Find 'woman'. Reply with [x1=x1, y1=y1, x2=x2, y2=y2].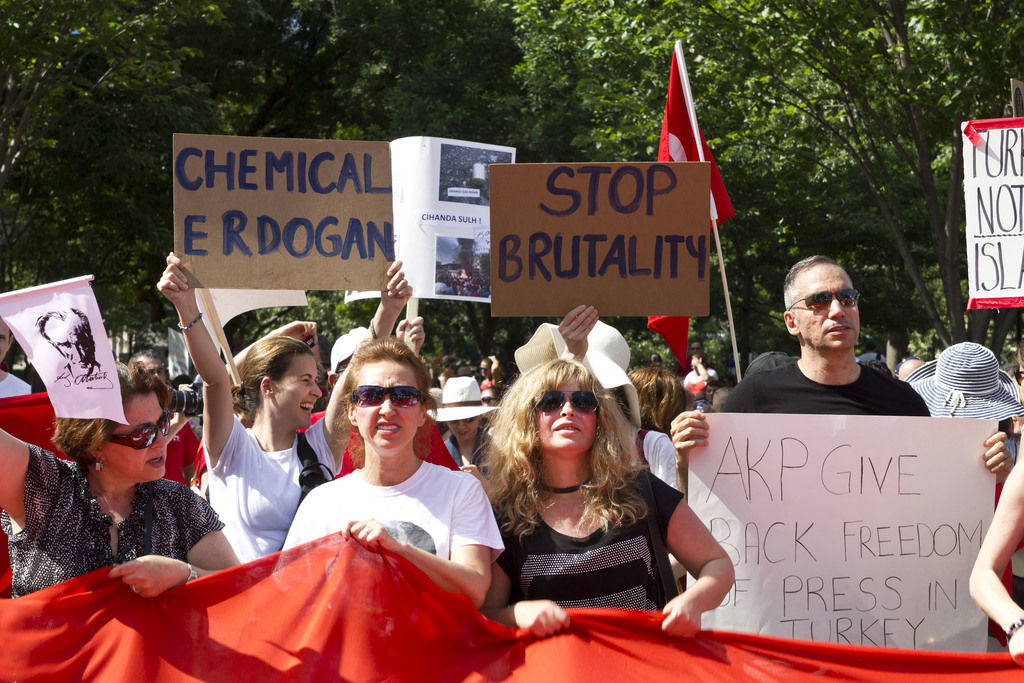
[x1=0, y1=352, x2=246, y2=604].
